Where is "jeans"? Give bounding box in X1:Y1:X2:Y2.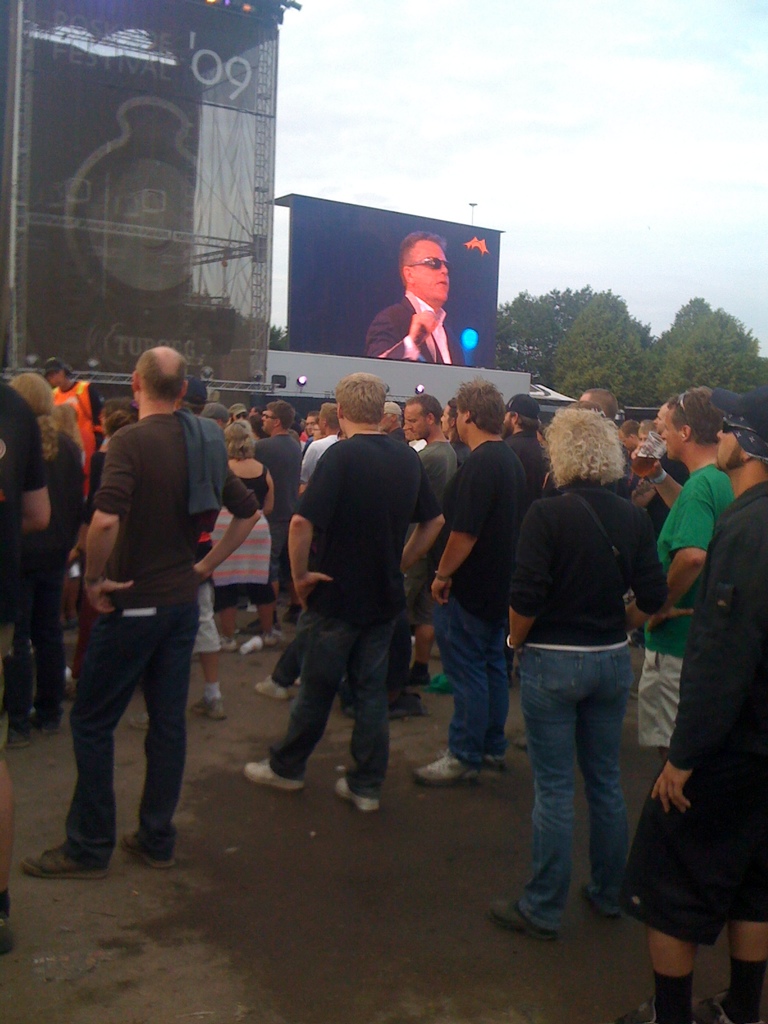
513:641:662:943.
